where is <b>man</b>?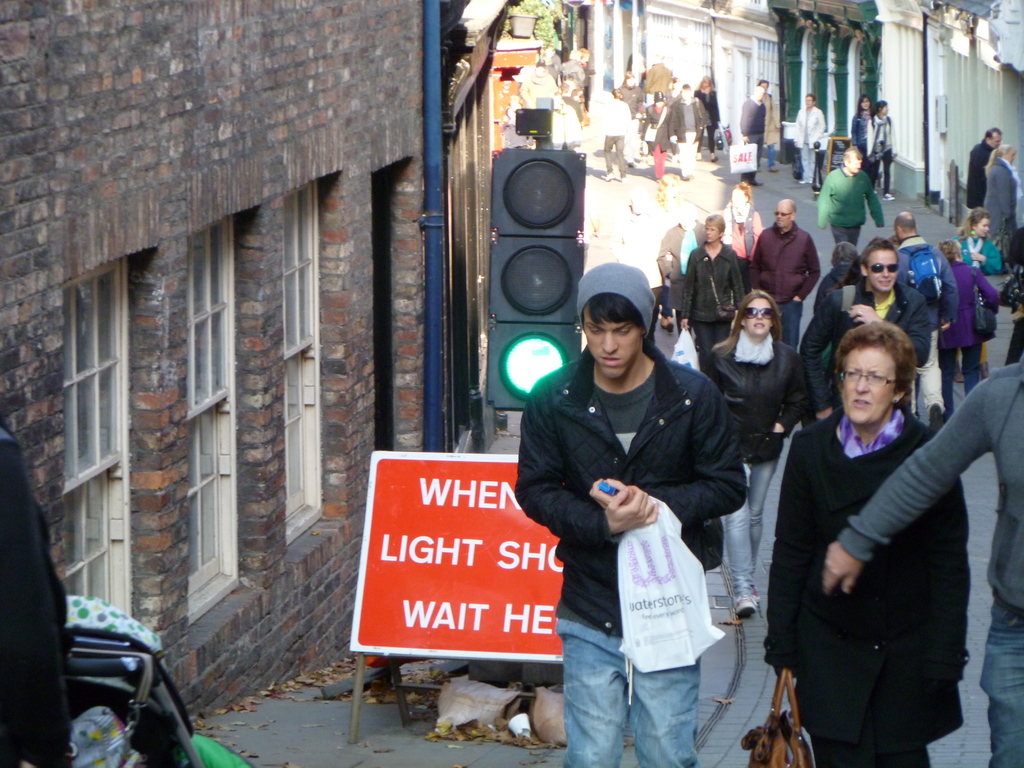
locate(738, 84, 763, 194).
